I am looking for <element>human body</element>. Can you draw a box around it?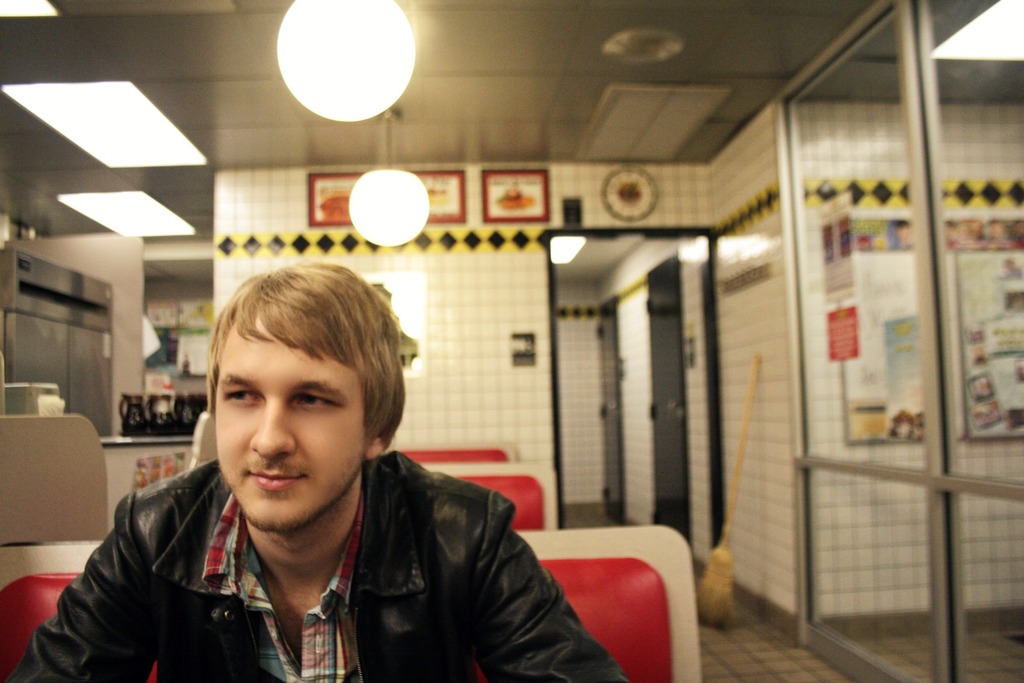
Sure, the bounding box is <bbox>7, 259, 625, 682</bbox>.
